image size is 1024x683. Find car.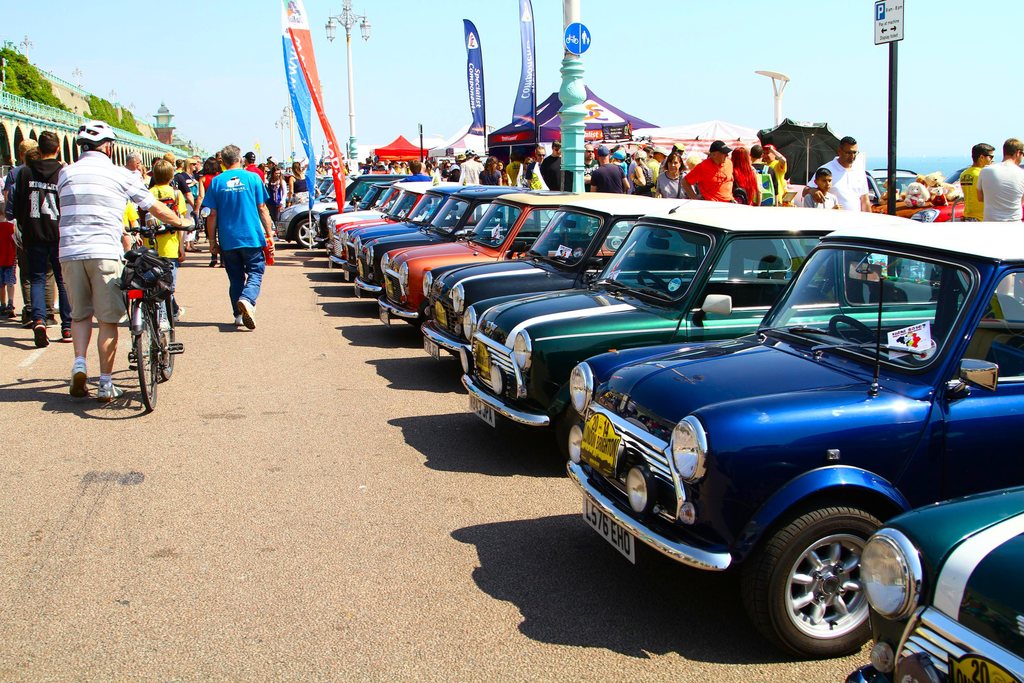
x1=863 y1=168 x2=934 y2=206.
